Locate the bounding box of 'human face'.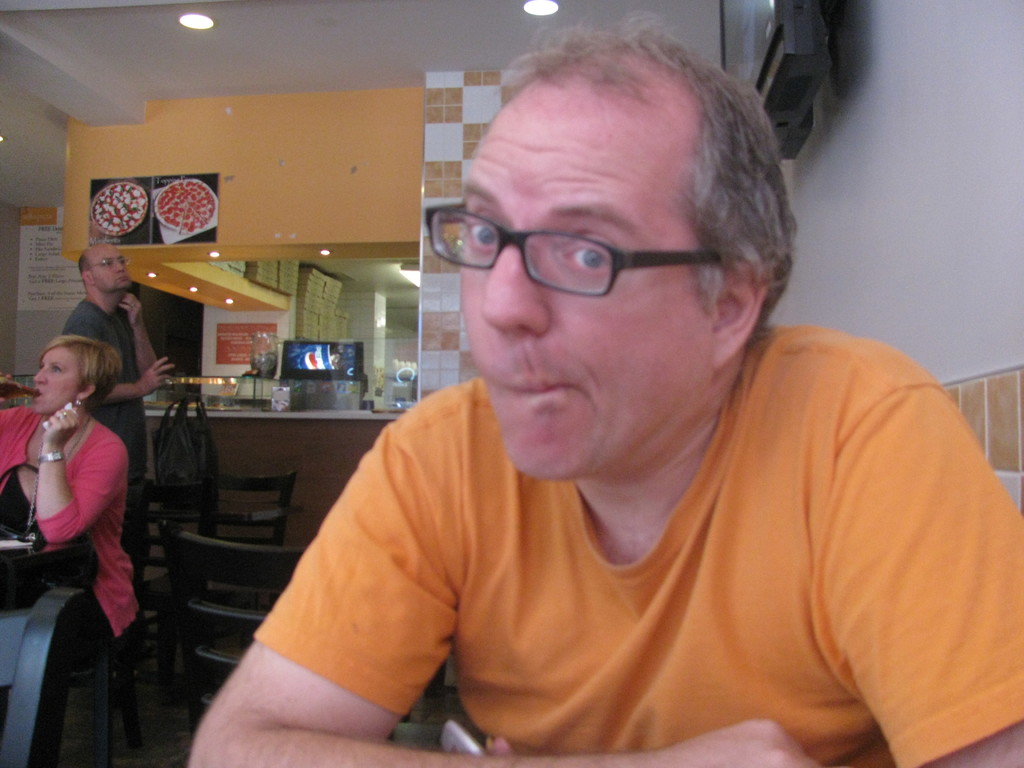
Bounding box: {"x1": 34, "y1": 346, "x2": 86, "y2": 412}.
